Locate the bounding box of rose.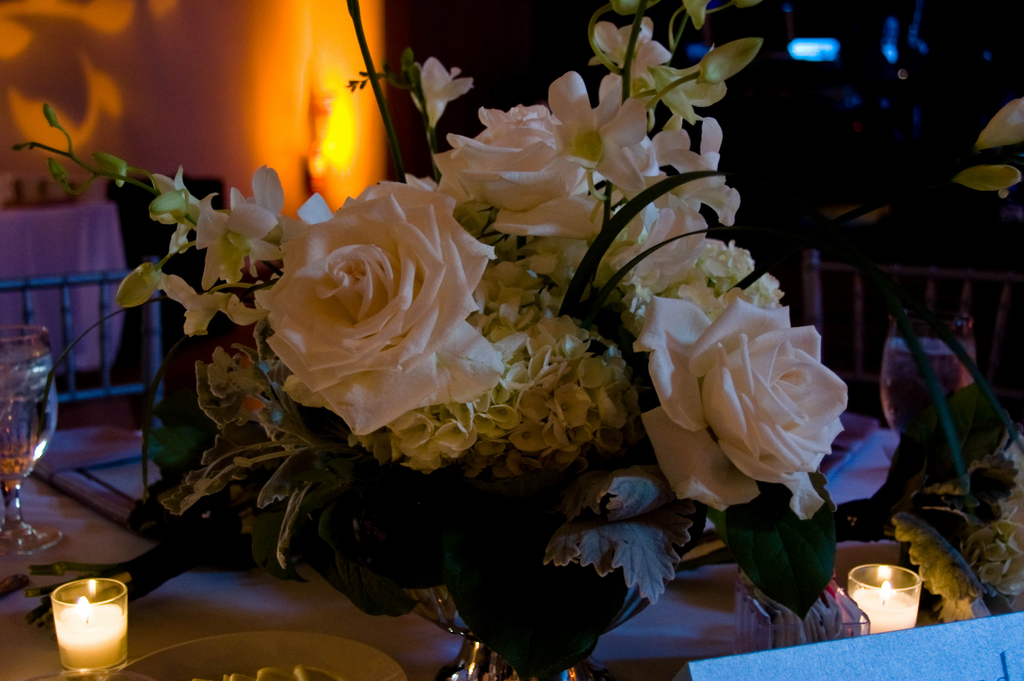
Bounding box: BBox(429, 104, 615, 240).
